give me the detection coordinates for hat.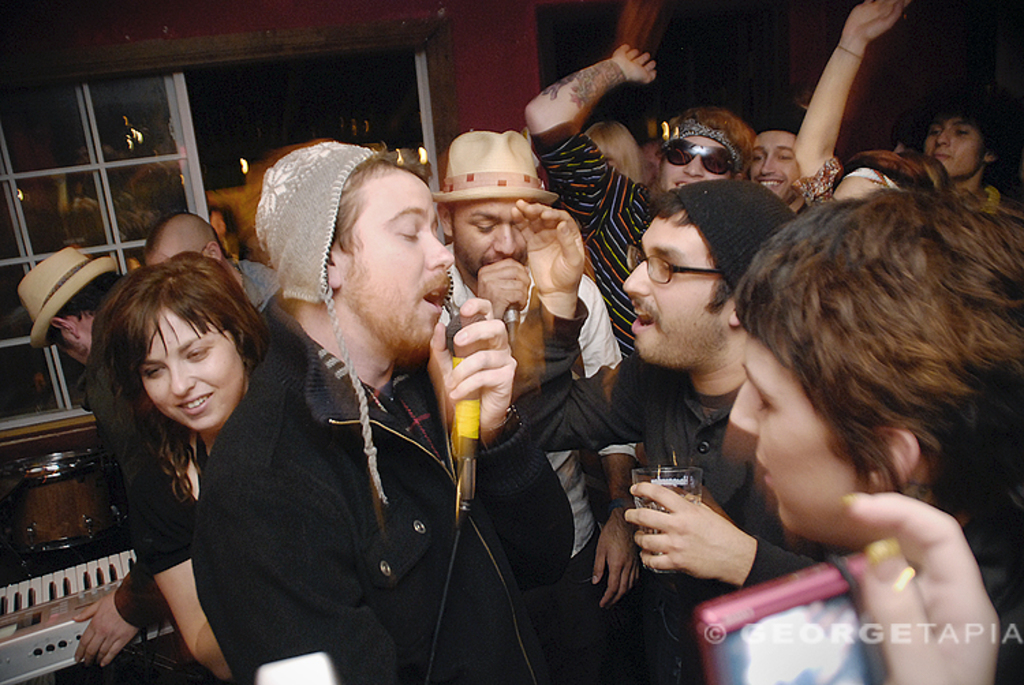
[left=16, top=248, right=116, bottom=353].
